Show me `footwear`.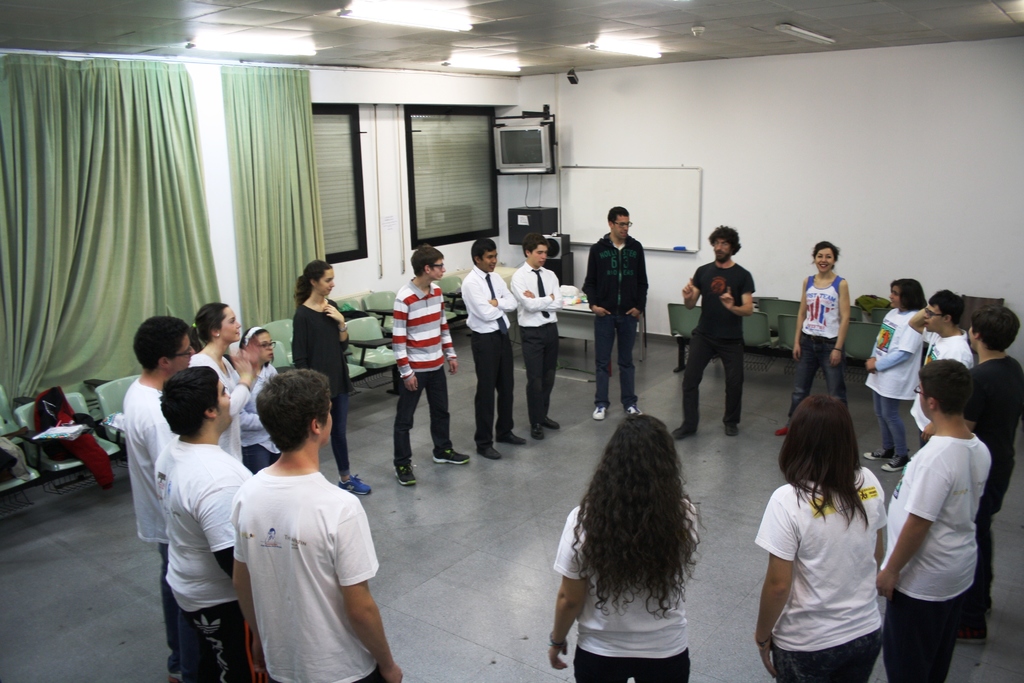
`footwear` is here: detection(770, 418, 792, 439).
